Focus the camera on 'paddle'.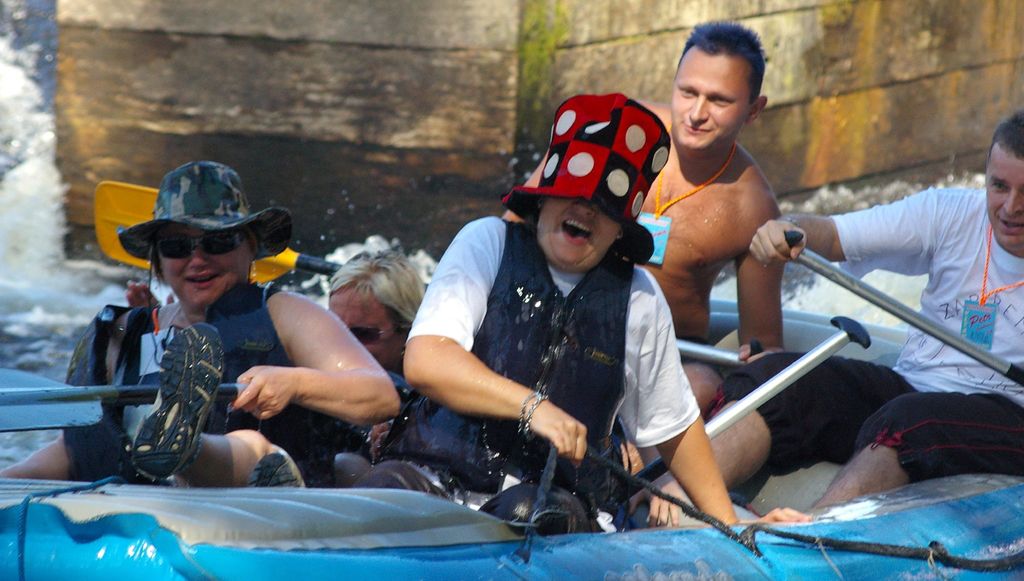
Focus region: rect(674, 340, 763, 367).
